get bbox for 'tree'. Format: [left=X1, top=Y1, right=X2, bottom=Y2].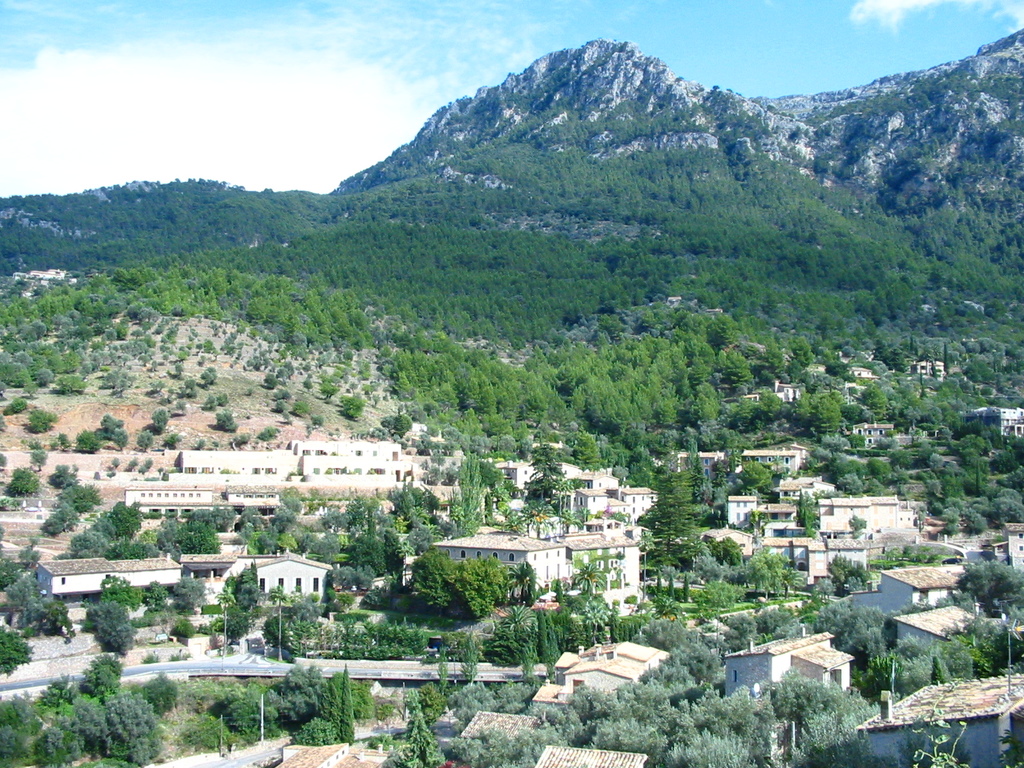
[left=637, top=464, right=710, bottom=572].
